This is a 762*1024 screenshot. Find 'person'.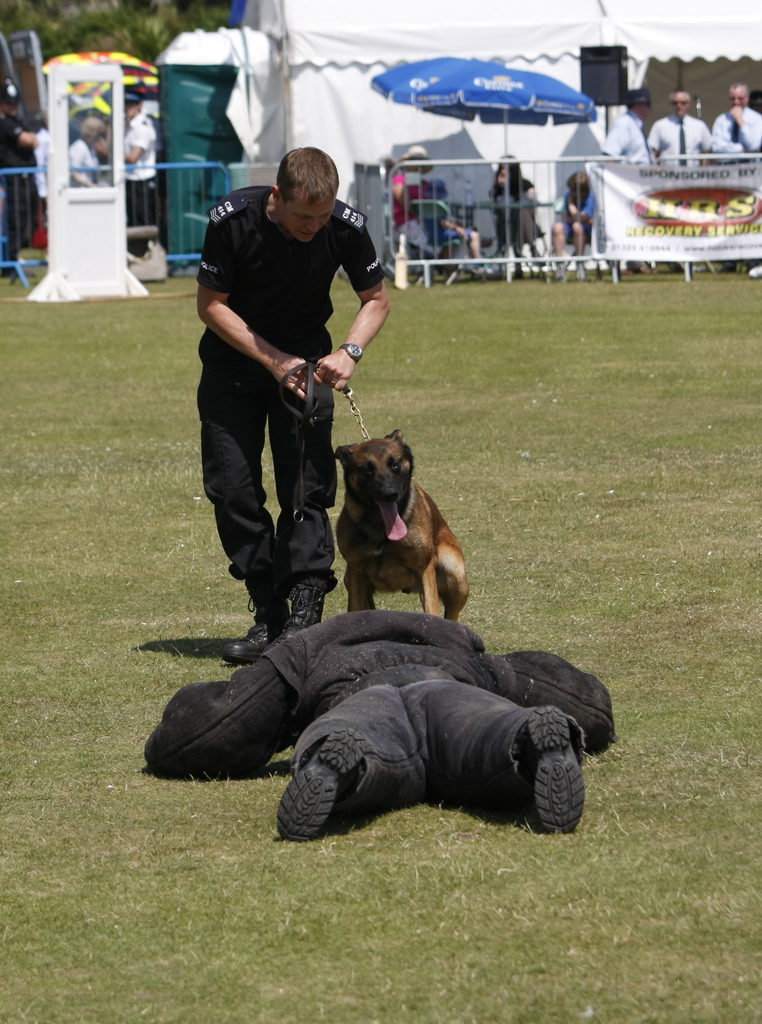
Bounding box: pyautogui.locateOnScreen(109, 90, 165, 259).
